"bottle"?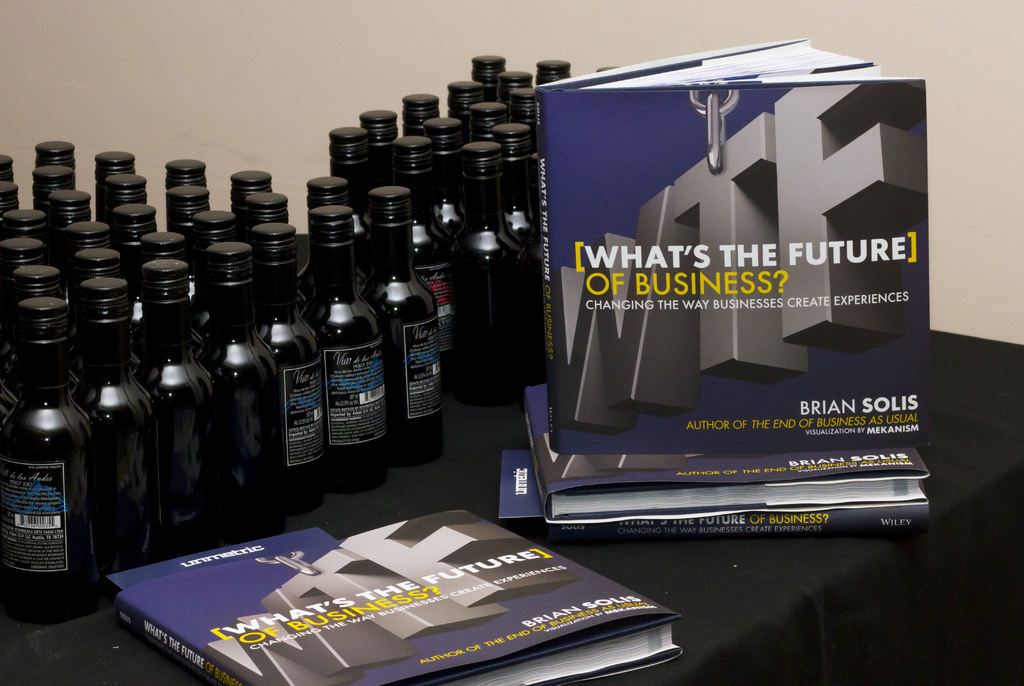
{"x1": 463, "y1": 138, "x2": 529, "y2": 383}
